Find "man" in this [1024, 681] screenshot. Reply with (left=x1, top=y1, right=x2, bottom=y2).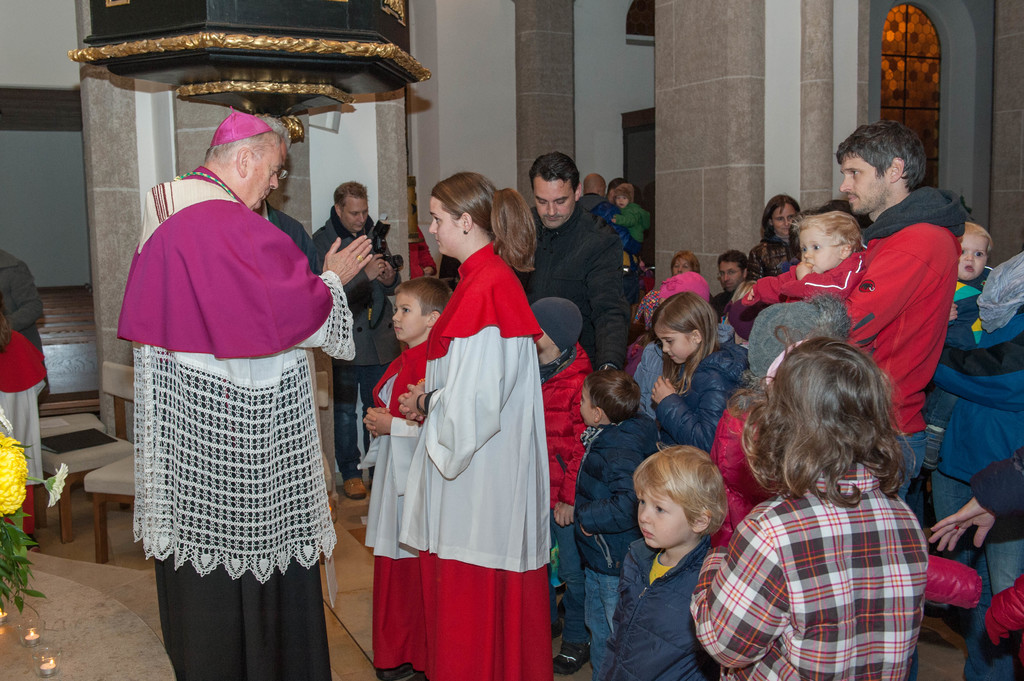
(left=515, top=156, right=628, bottom=371).
